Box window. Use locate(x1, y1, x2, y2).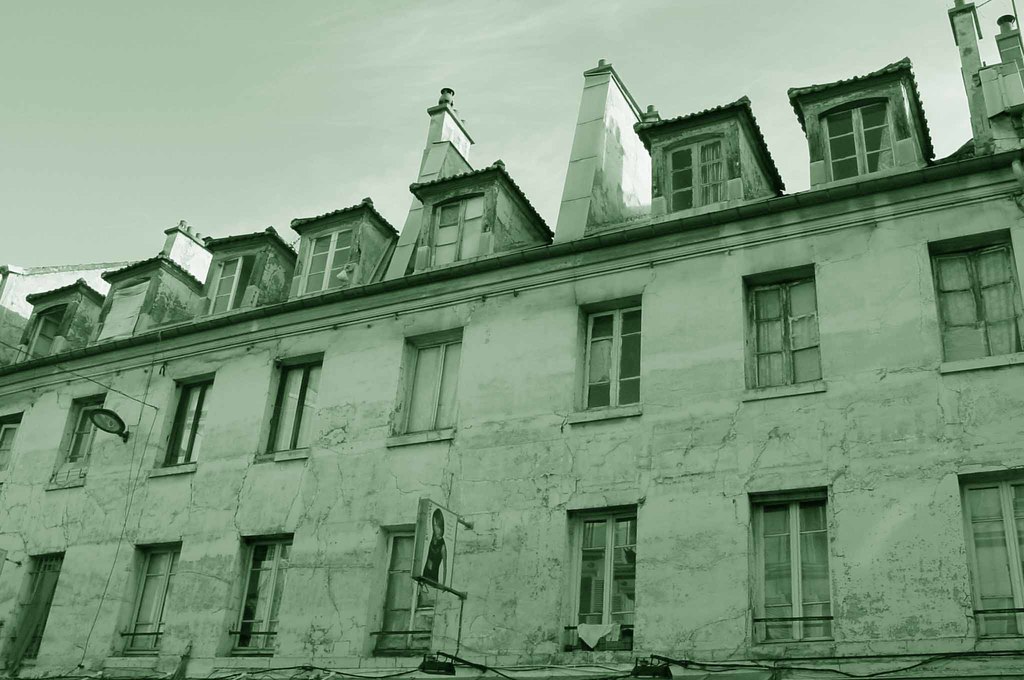
locate(246, 346, 328, 465).
